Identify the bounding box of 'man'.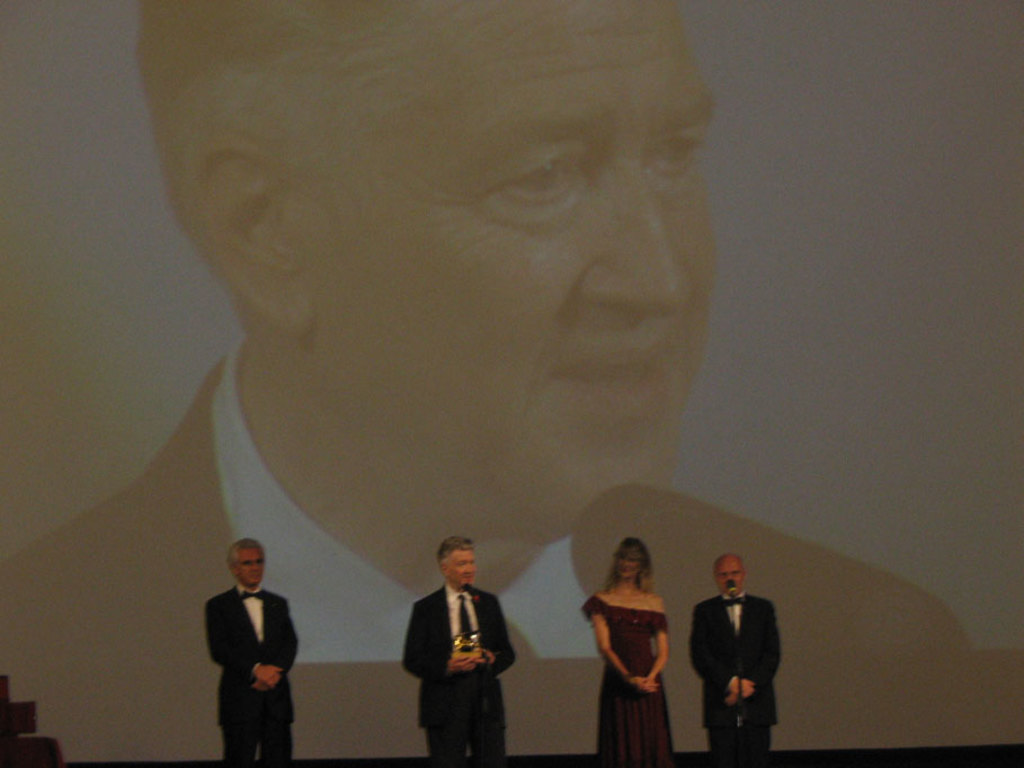
201:541:302:765.
